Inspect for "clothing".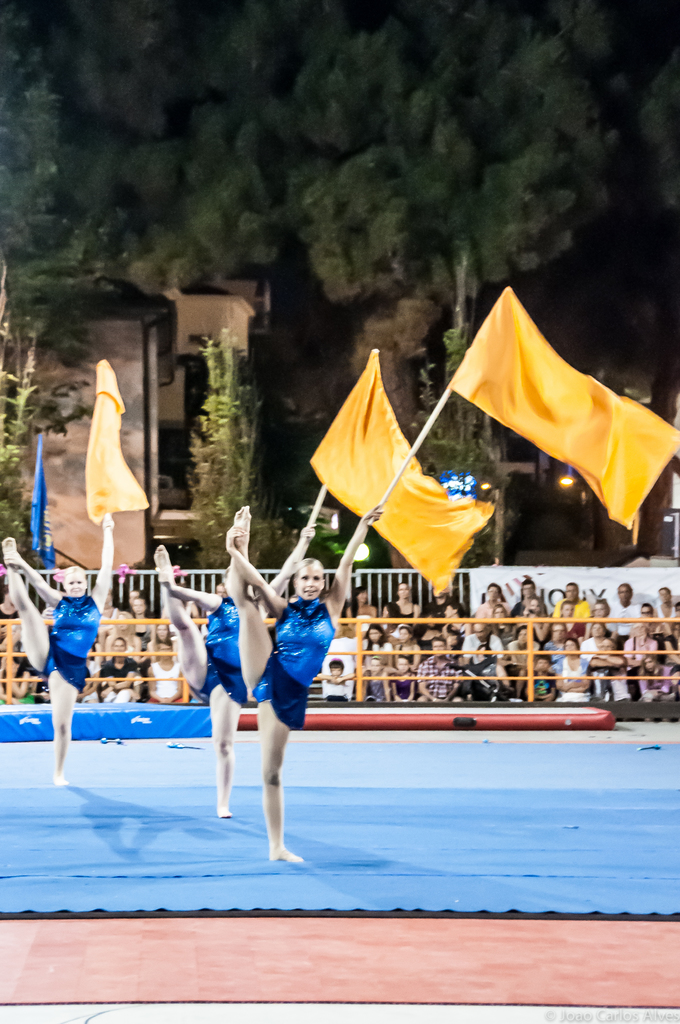
Inspection: x1=107 y1=655 x2=139 y2=705.
